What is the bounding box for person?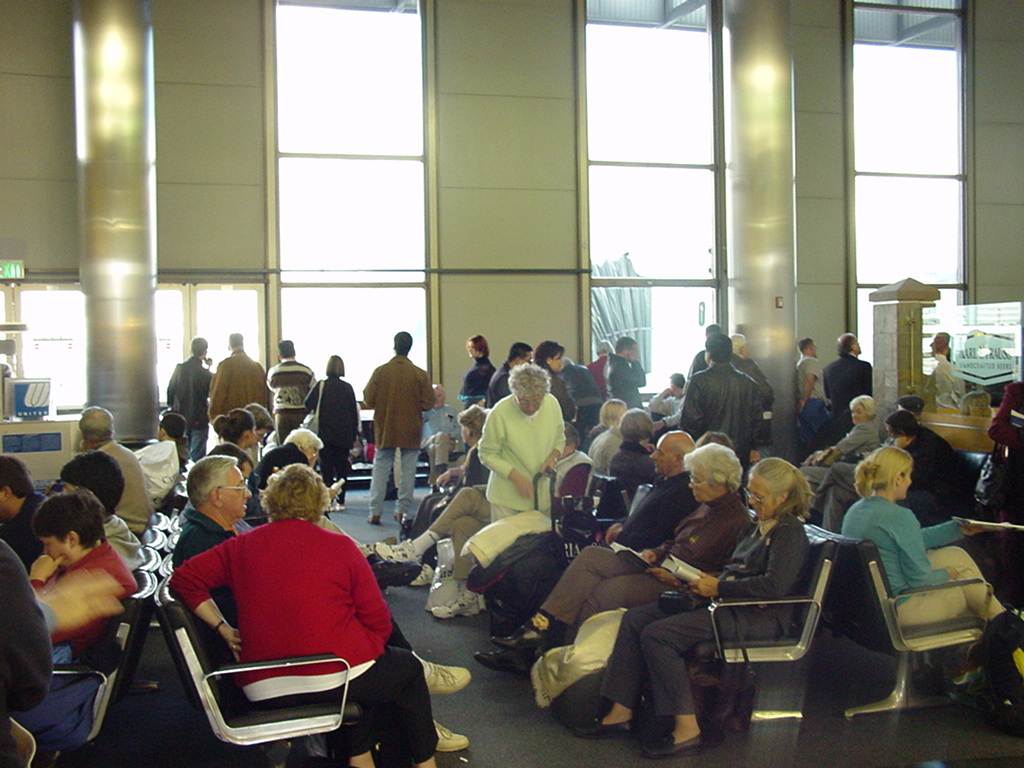
region(305, 356, 362, 505).
